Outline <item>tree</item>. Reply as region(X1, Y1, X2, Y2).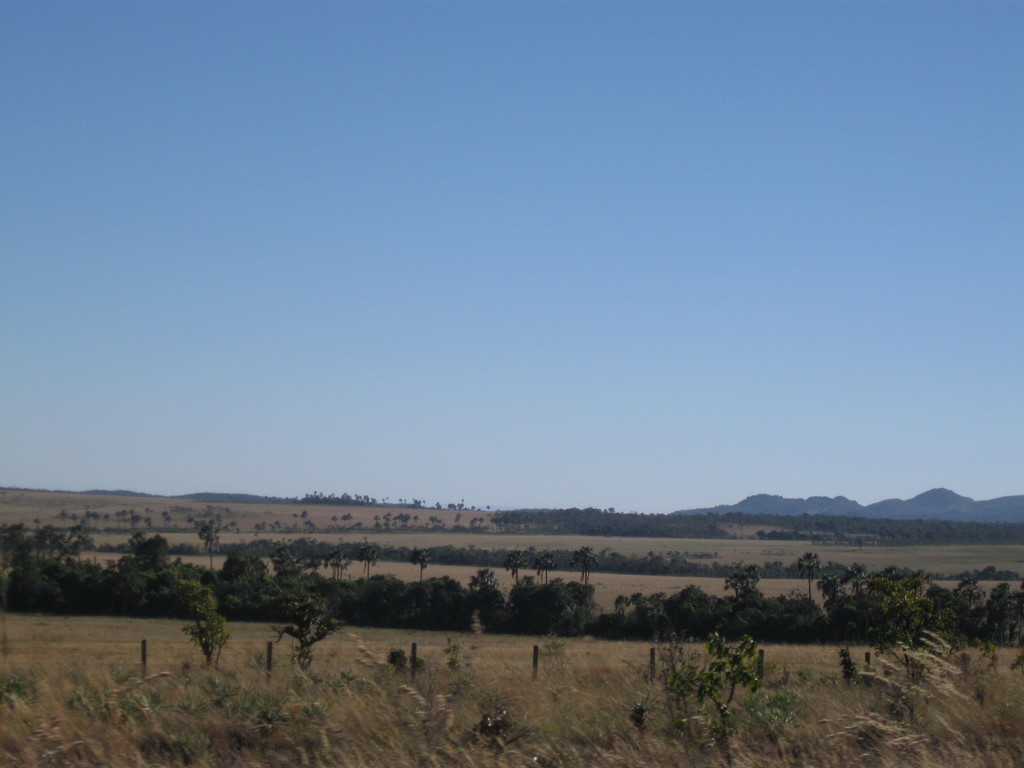
region(647, 636, 761, 741).
